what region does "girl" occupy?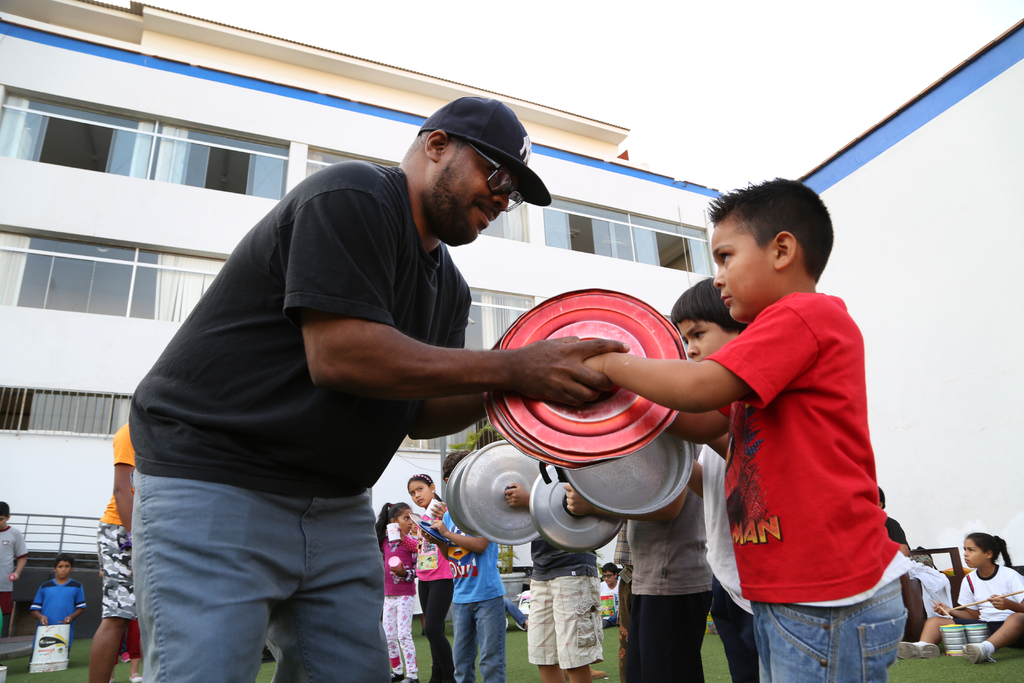
408 472 450 680.
